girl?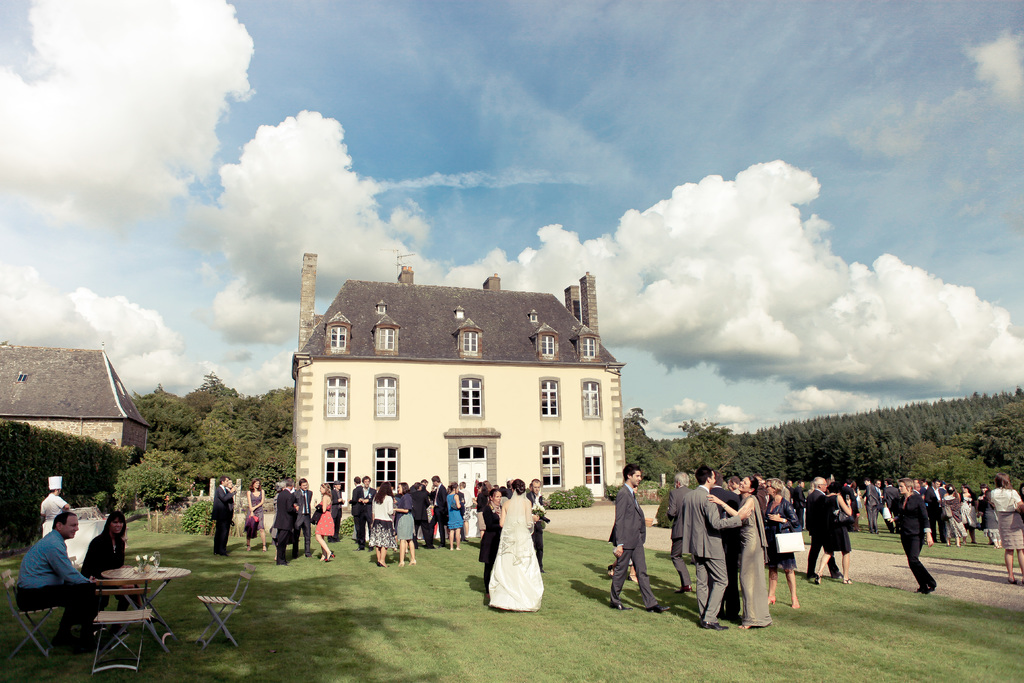
[left=246, top=479, right=268, bottom=550]
